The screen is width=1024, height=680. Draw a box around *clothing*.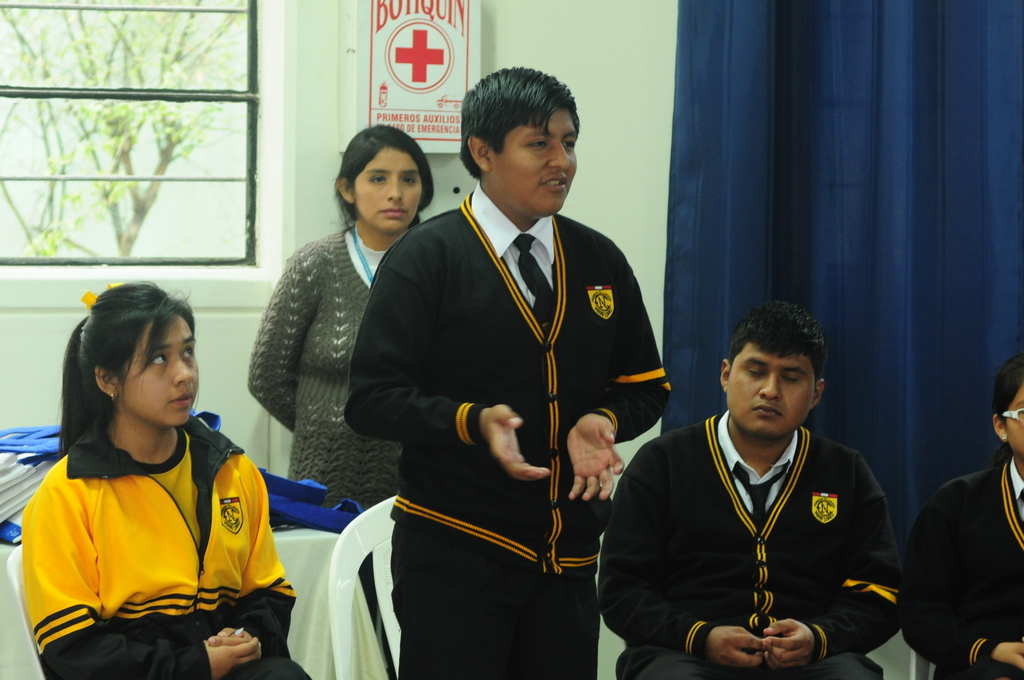
(left=588, top=403, right=902, bottom=679).
